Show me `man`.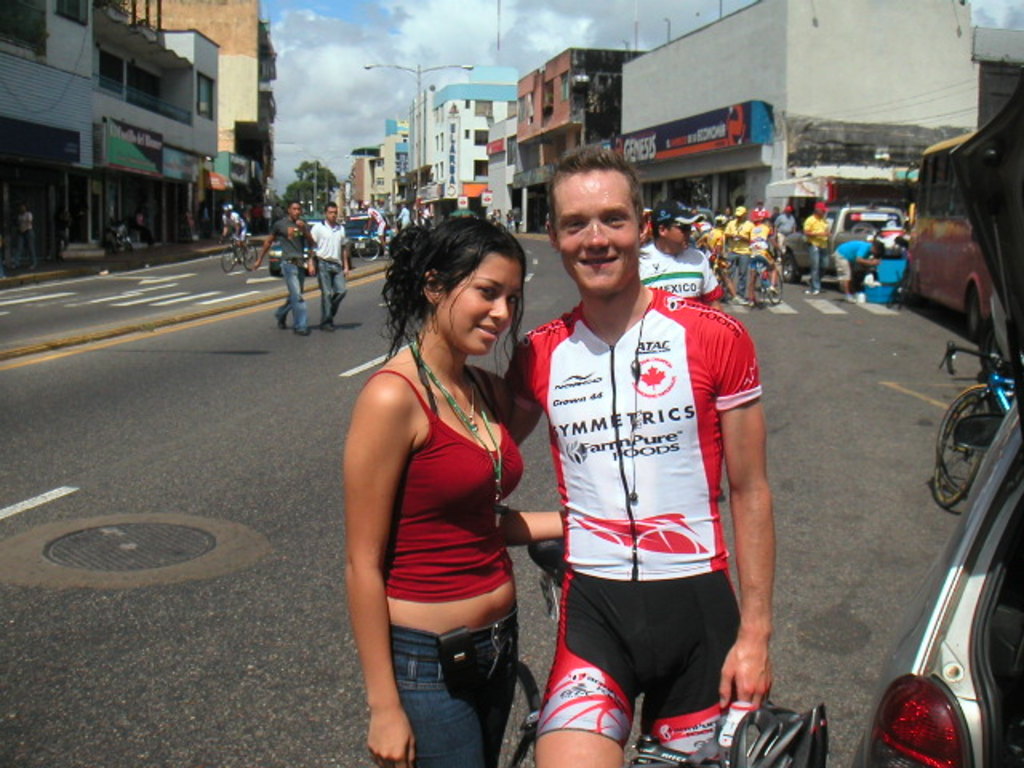
`man` is here: 726 208 754 298.
